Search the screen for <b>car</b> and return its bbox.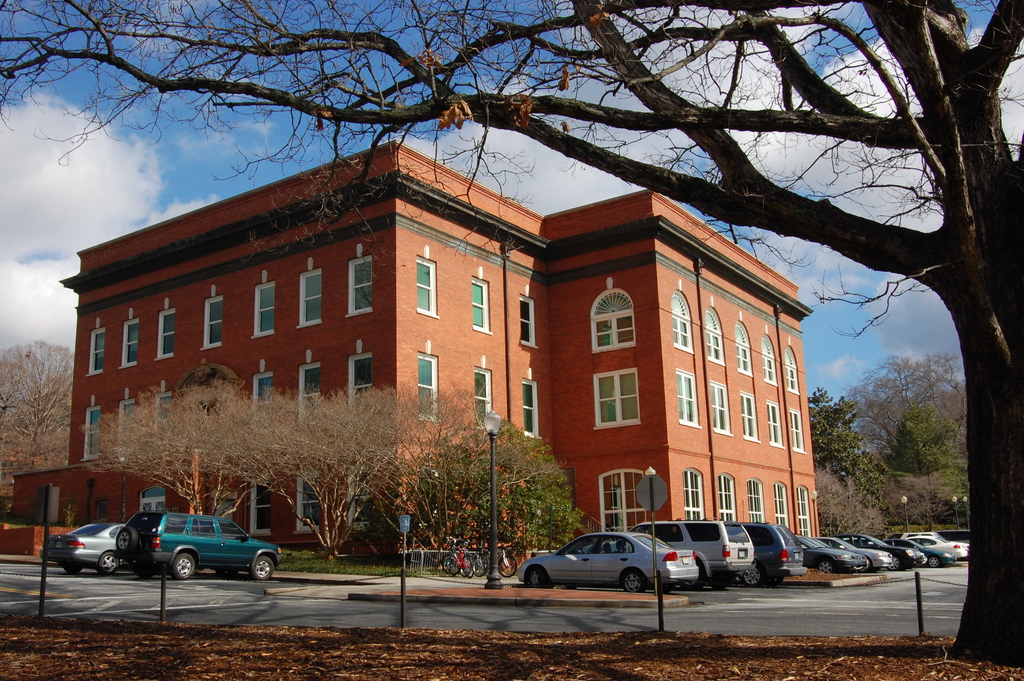
Found: <region>819, 535, 889, 576</region>.
